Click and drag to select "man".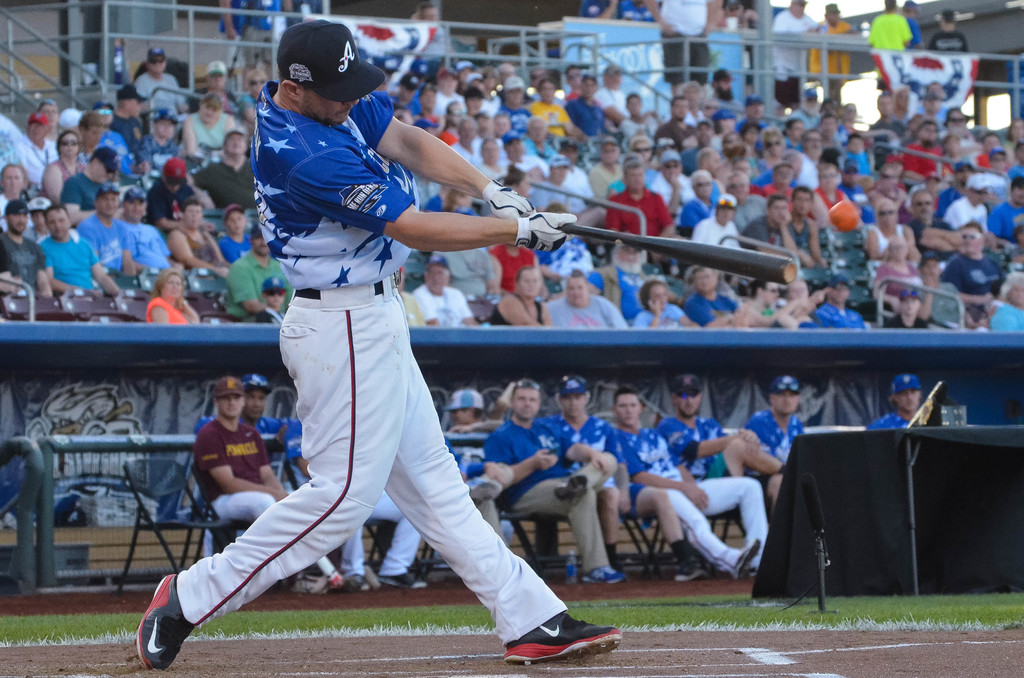
Selection: locate(242, 69, 272, 106).
